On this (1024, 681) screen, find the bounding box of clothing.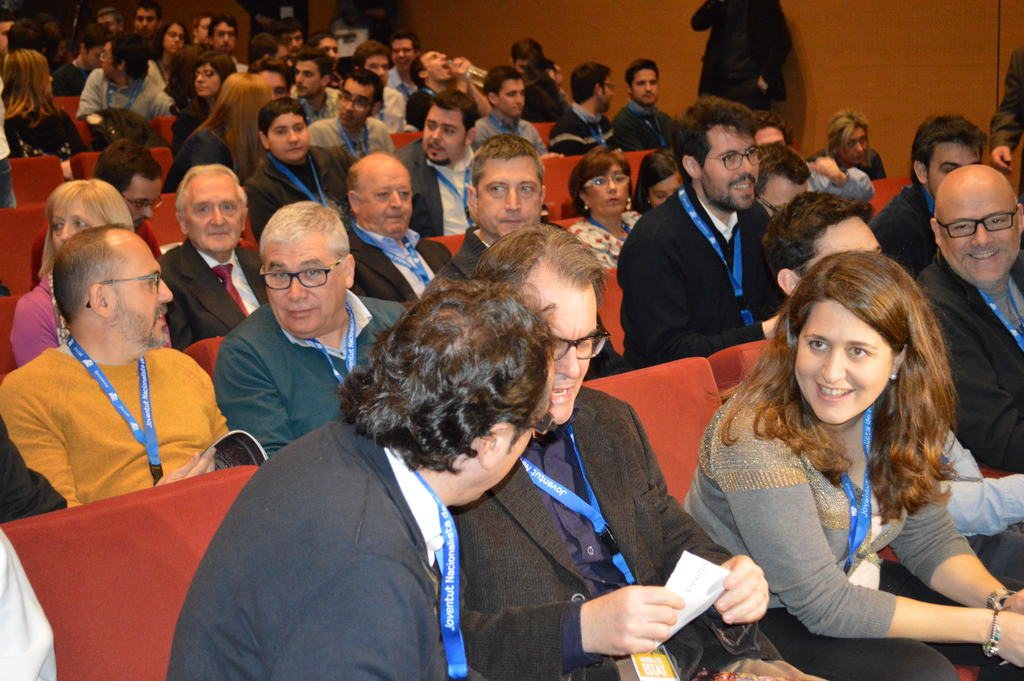
Bounding box: 545:100:614:161.
